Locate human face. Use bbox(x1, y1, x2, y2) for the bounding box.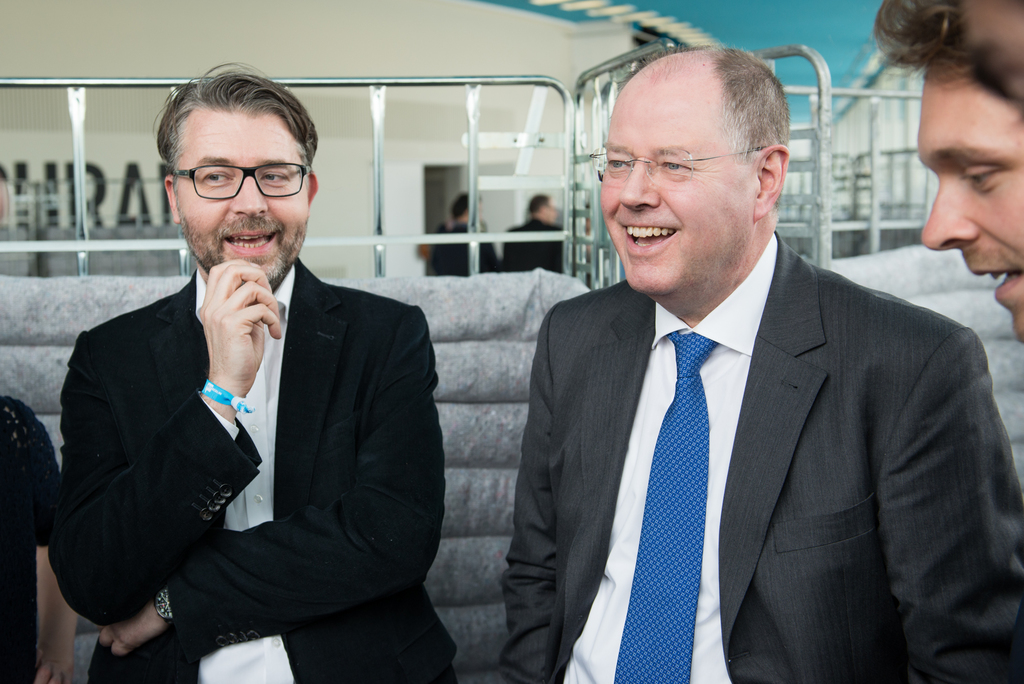
bbox(595, 72, 748, 291).
